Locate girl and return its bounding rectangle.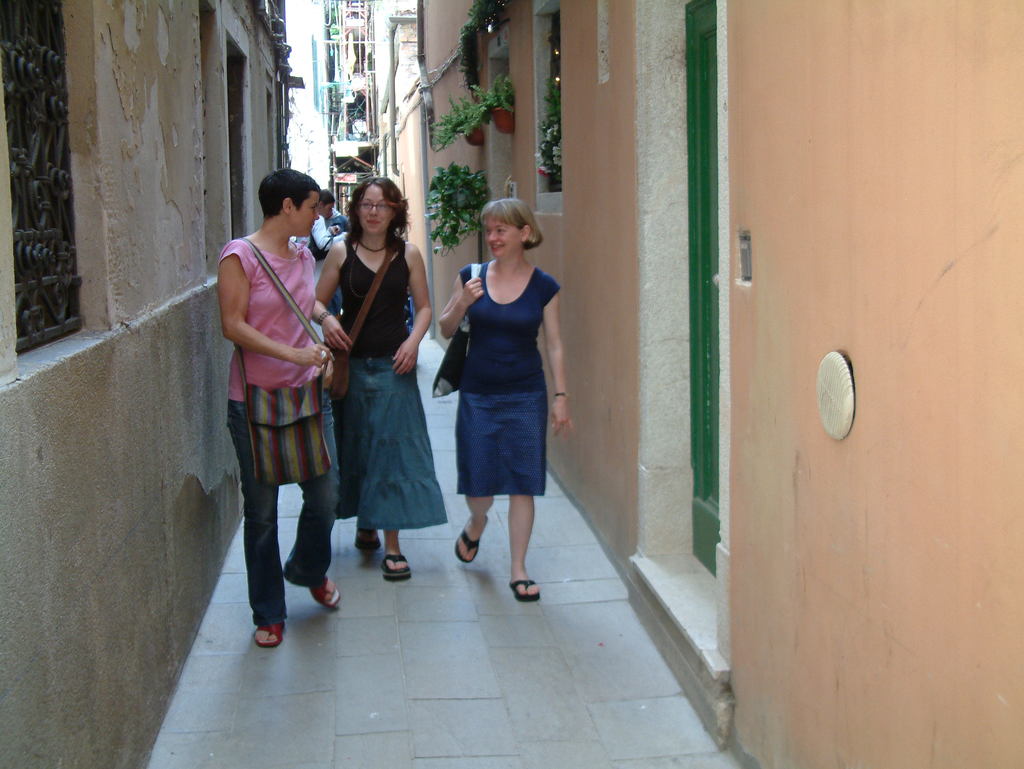
(307,171,436,575).
